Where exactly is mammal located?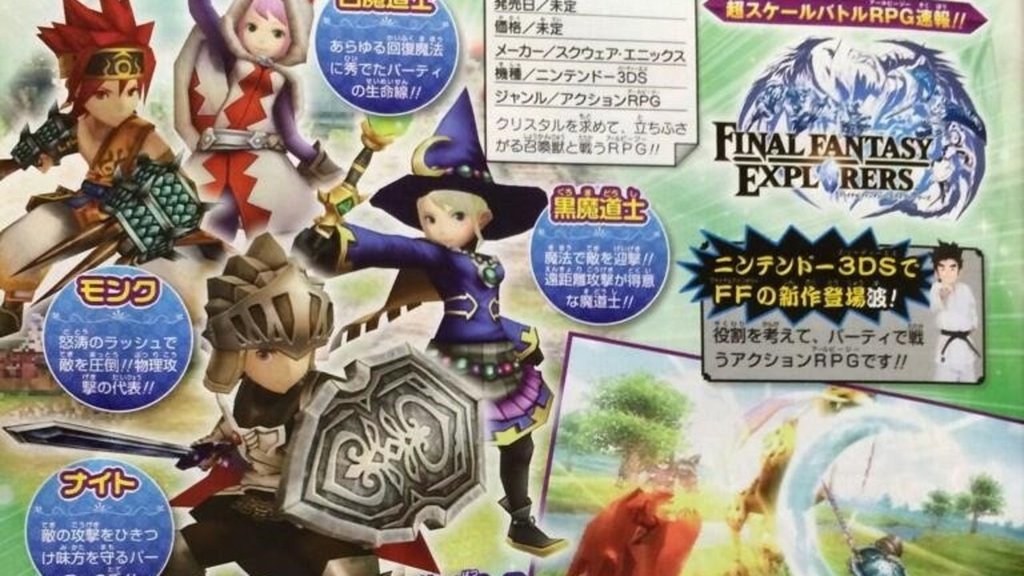
Its bounding box is select_region(0, 0, 198, 342).
